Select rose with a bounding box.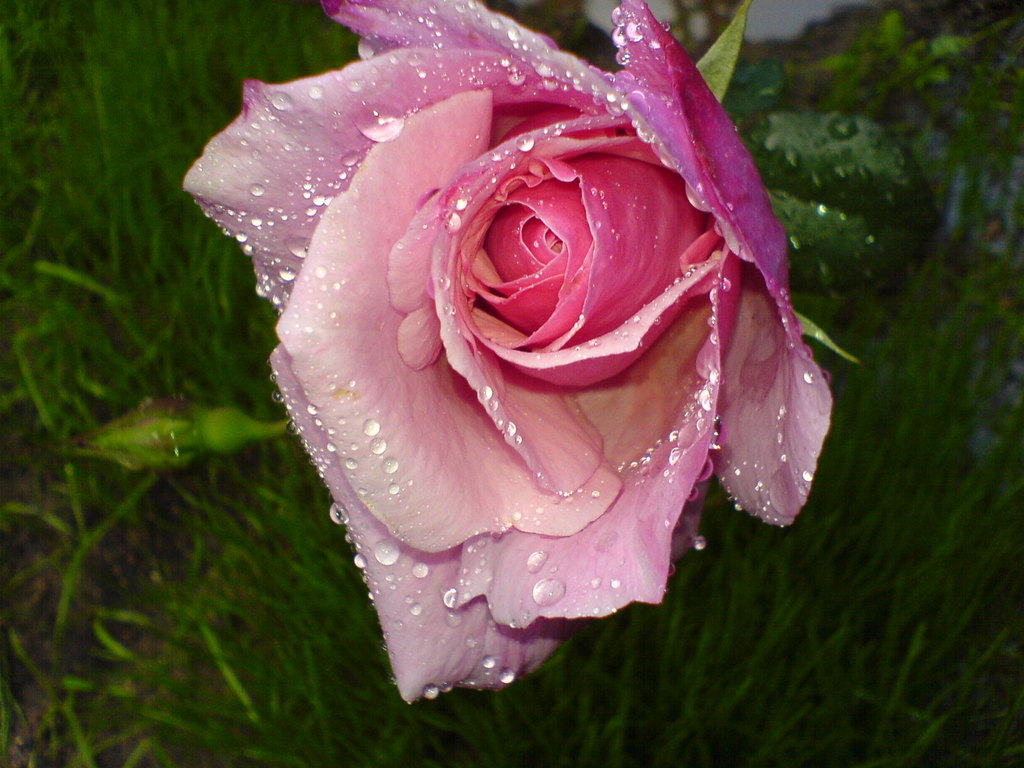
Rect(182, 0, 836, 704).
